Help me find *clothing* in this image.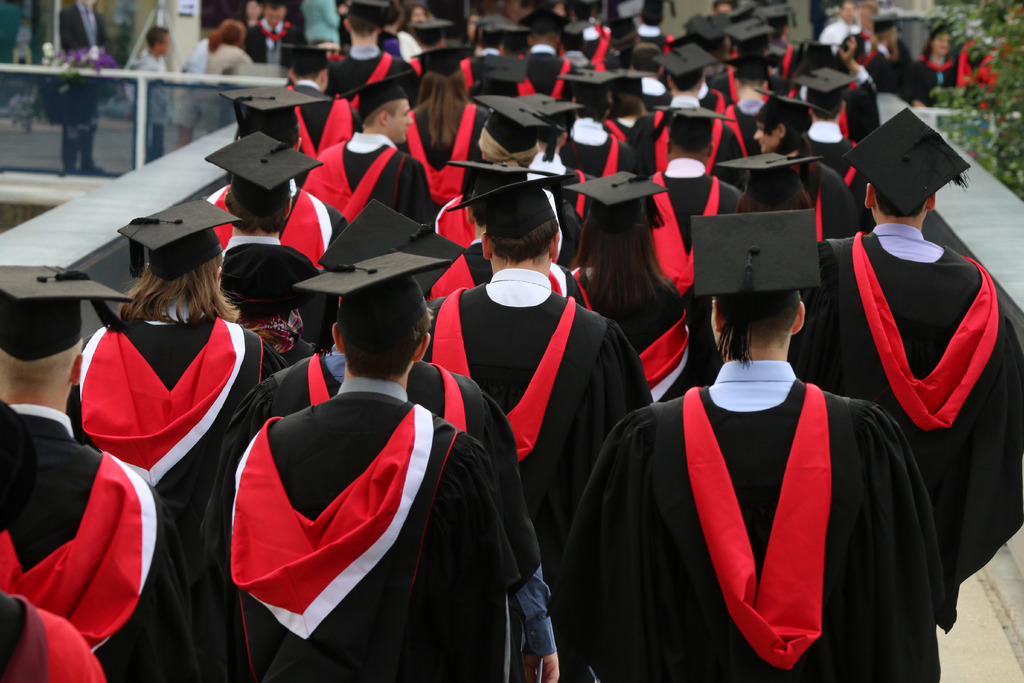
Found it: (0, 393, 199, 682).
